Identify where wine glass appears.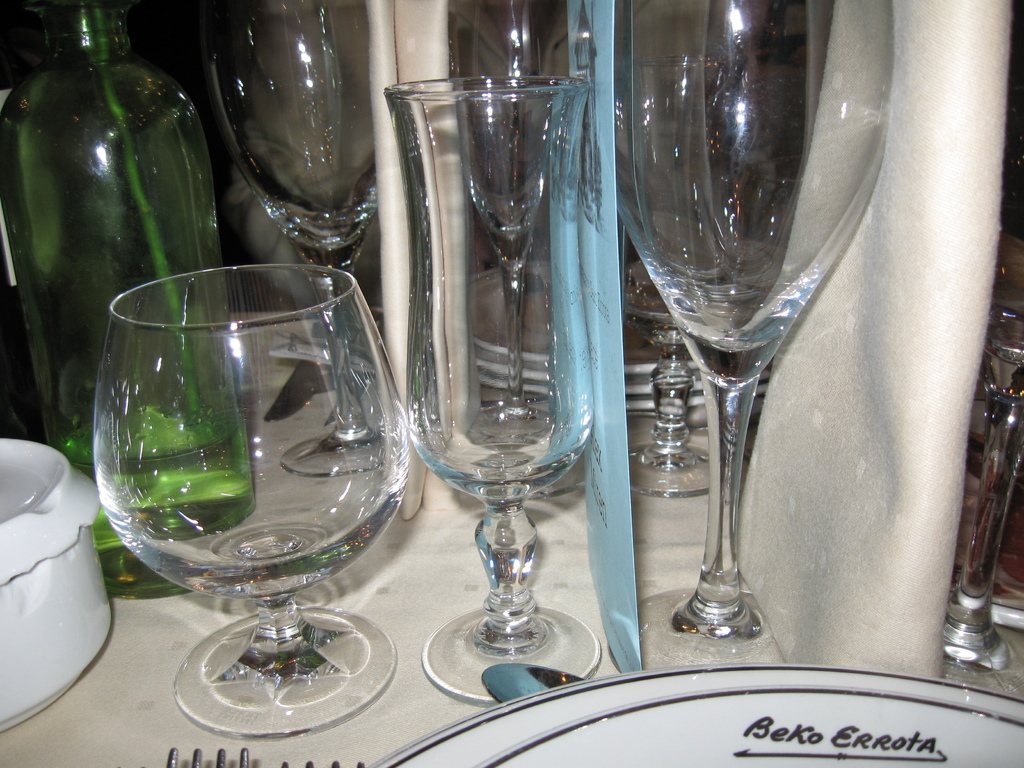
Appears at (455, 0, 584, 450).
